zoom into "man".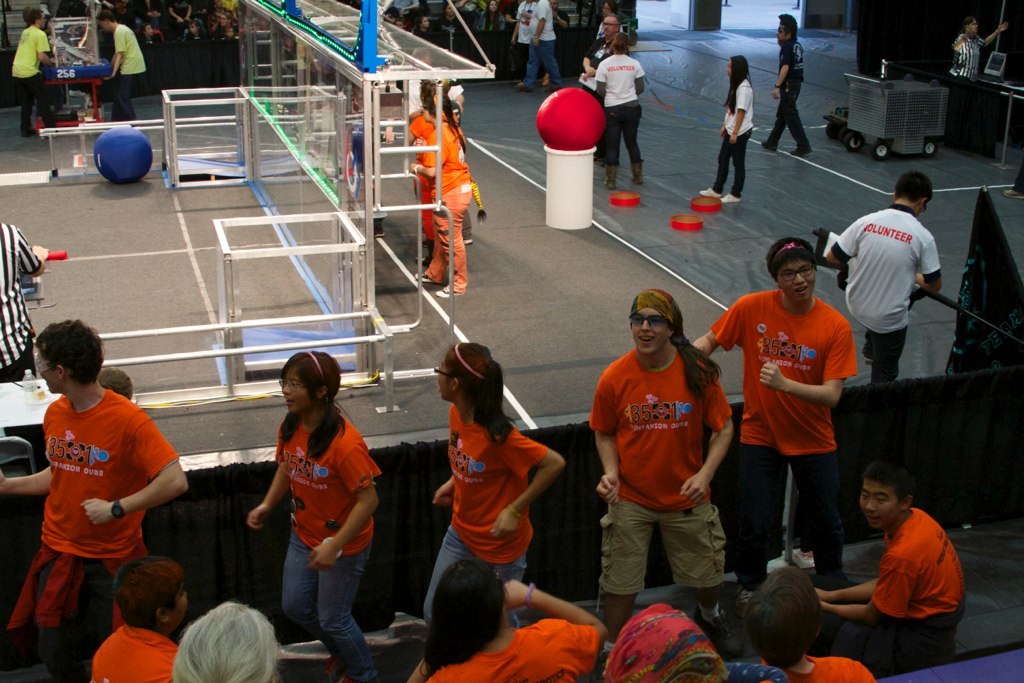
Zoom target: rect(837, 178, 949, 448).
